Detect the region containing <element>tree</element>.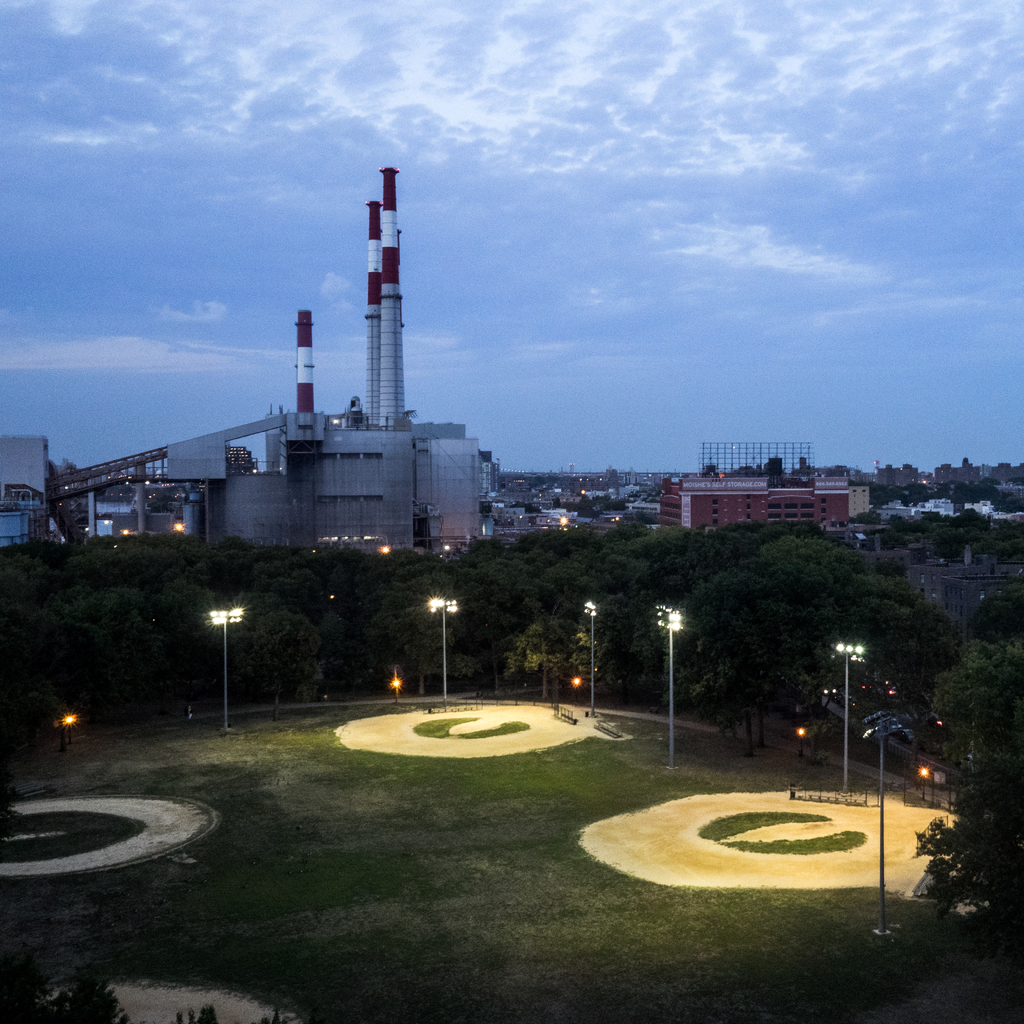
locate(941, 462, 991, 511).
